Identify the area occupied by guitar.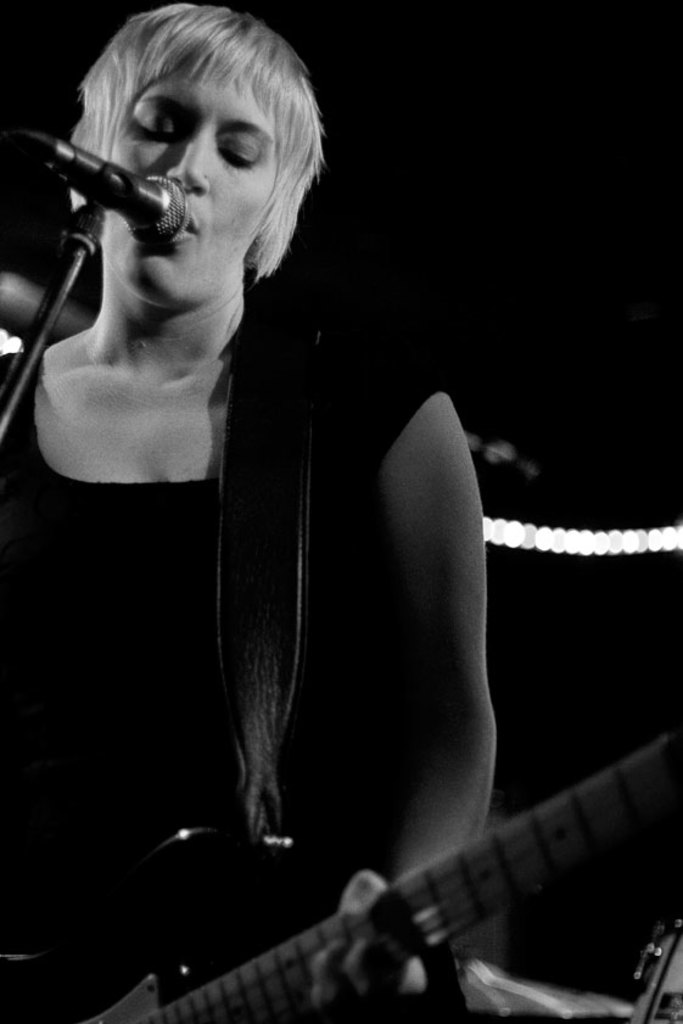
Area: detection(0, 707, 682, 1023).
